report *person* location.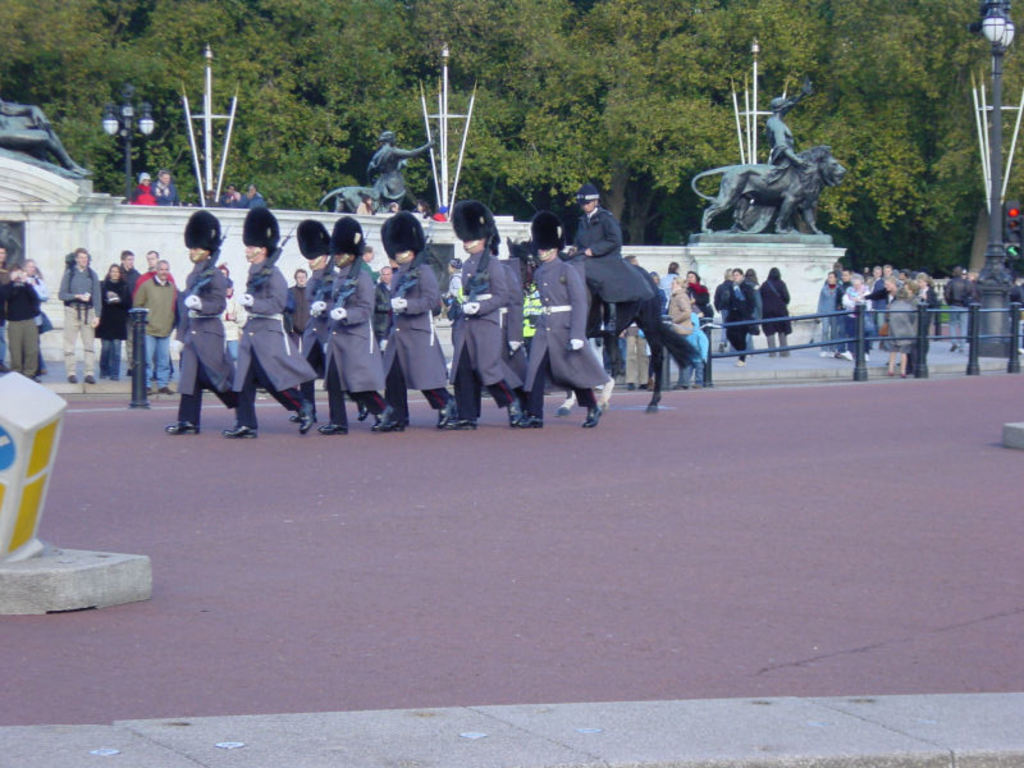
Report: [x1=239, y1=182, x2=311, y2=461].
